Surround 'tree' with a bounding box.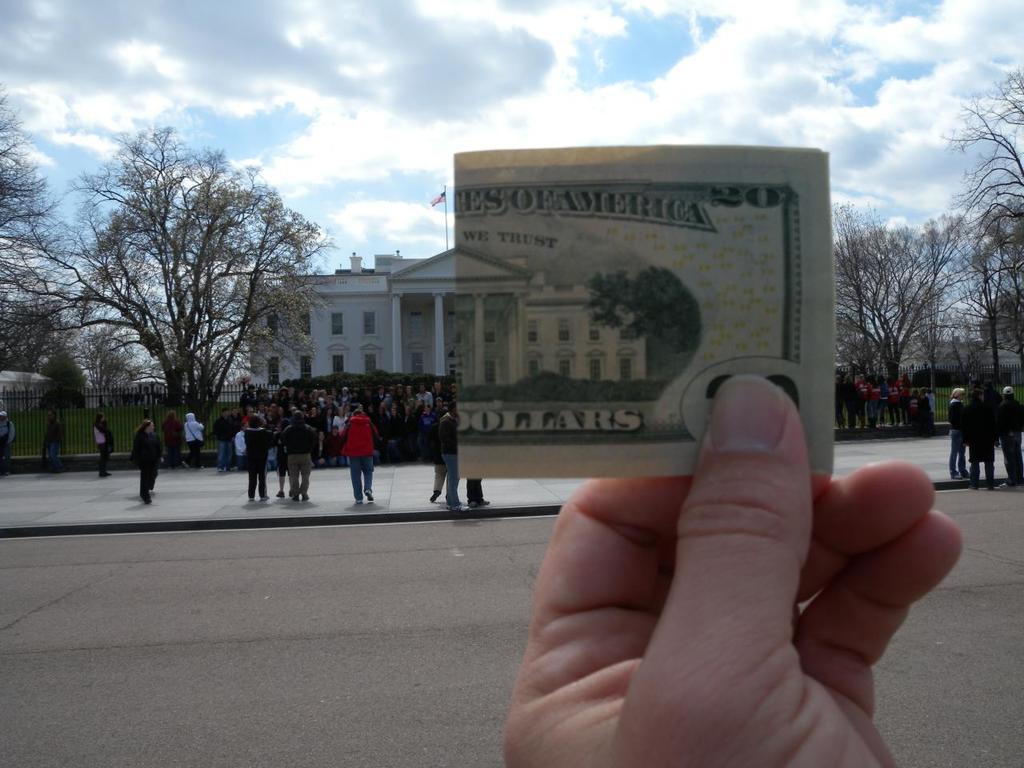
BBox(50, 111, 343, 461).
